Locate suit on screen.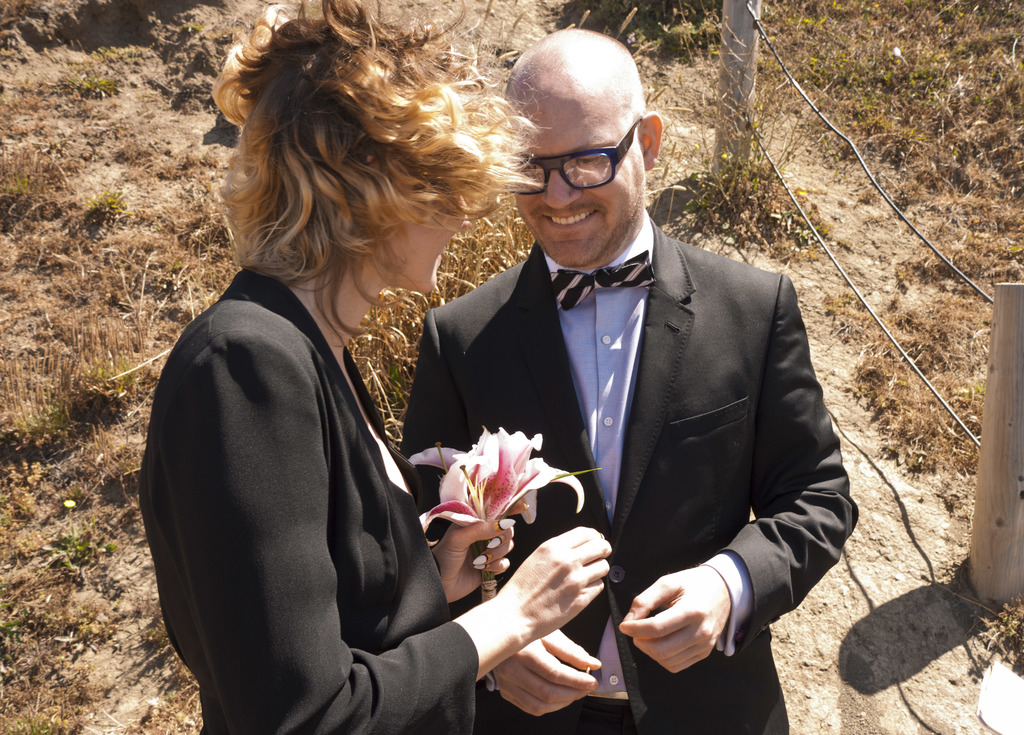
On screen at 370,221,801,716.
